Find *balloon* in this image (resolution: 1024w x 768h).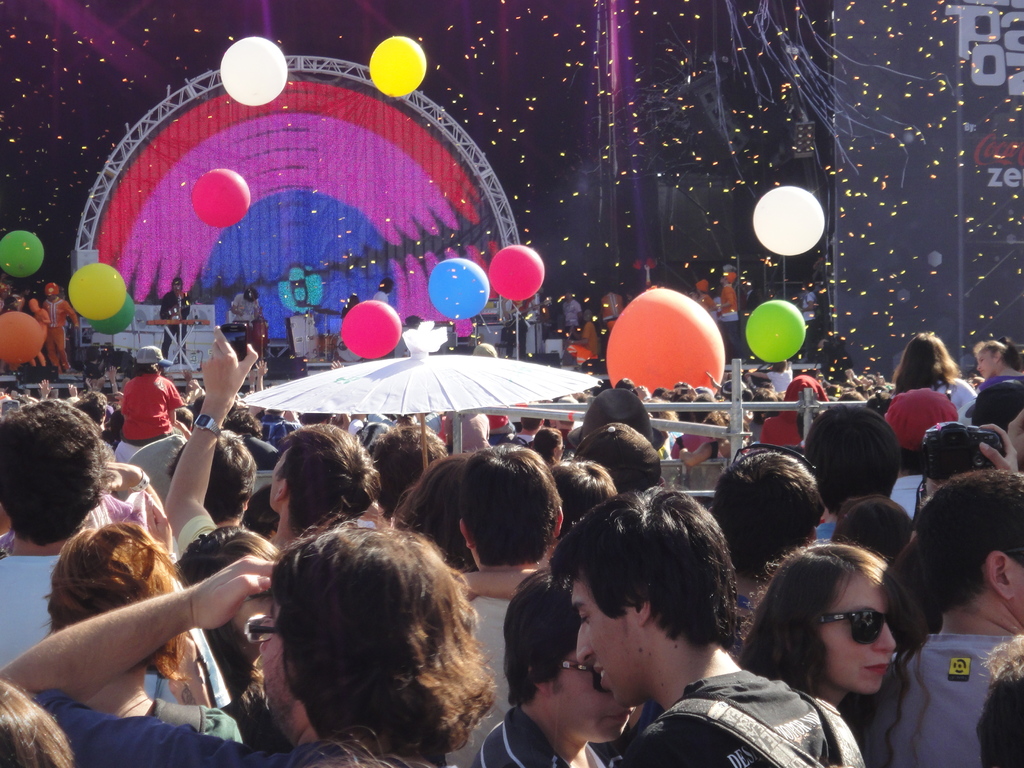
bbox=(0, 308, 45, 373).
